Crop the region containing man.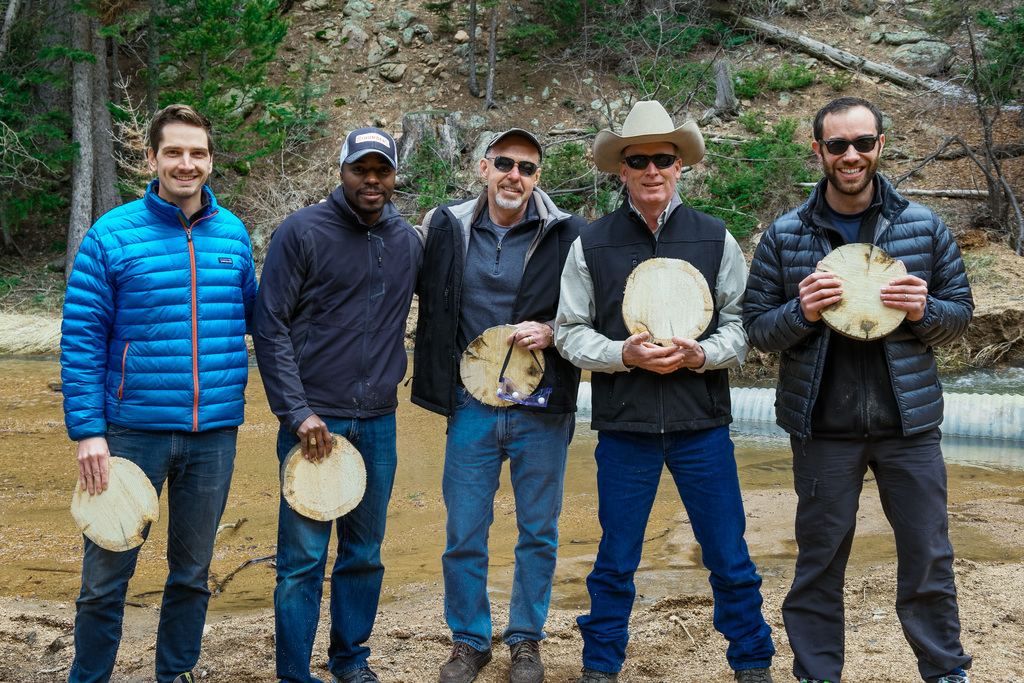
Crop region: left=59, top=99, right=262, bottom=681.
